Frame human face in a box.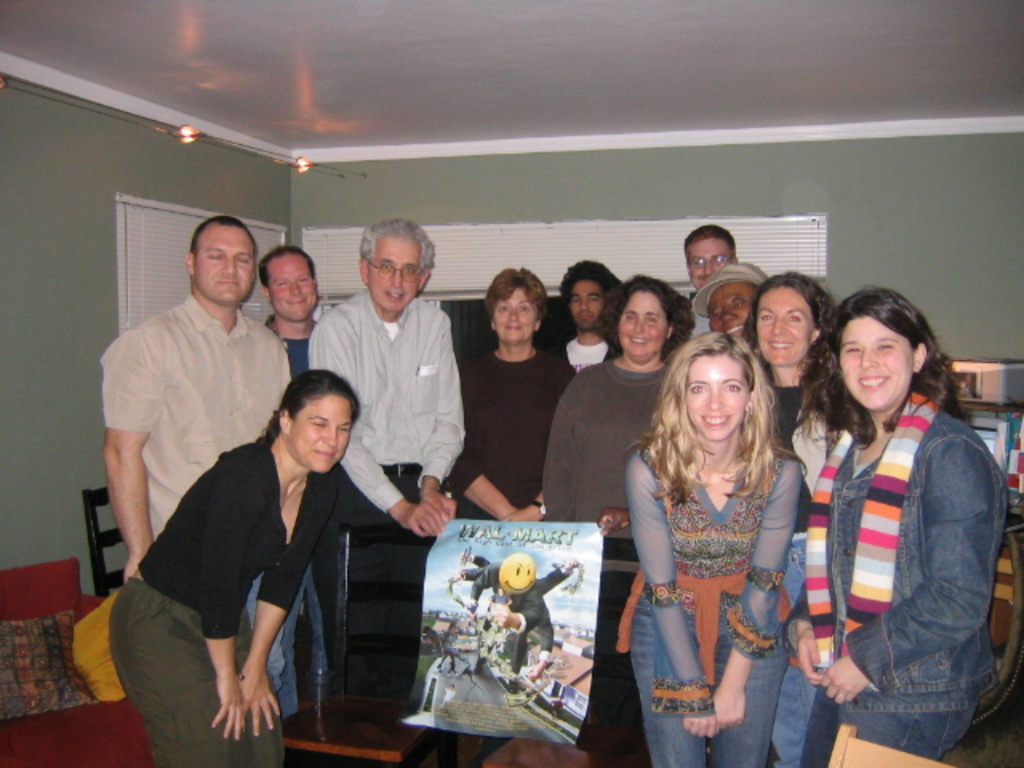
rect(686, 238, 730, 288).
